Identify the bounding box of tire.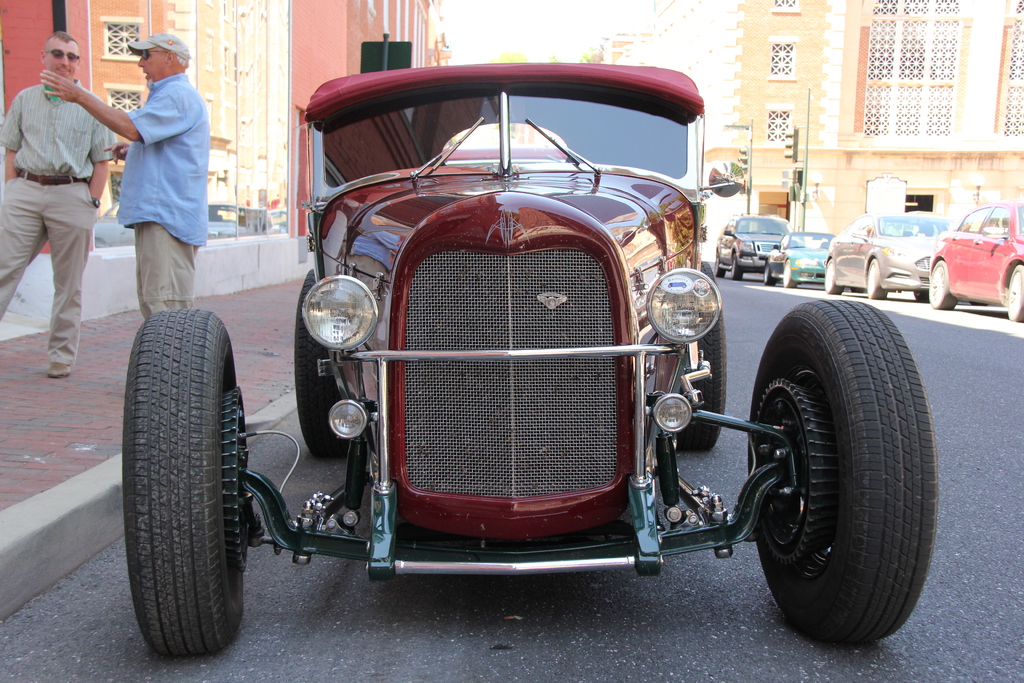
1008:263:1023:320.
